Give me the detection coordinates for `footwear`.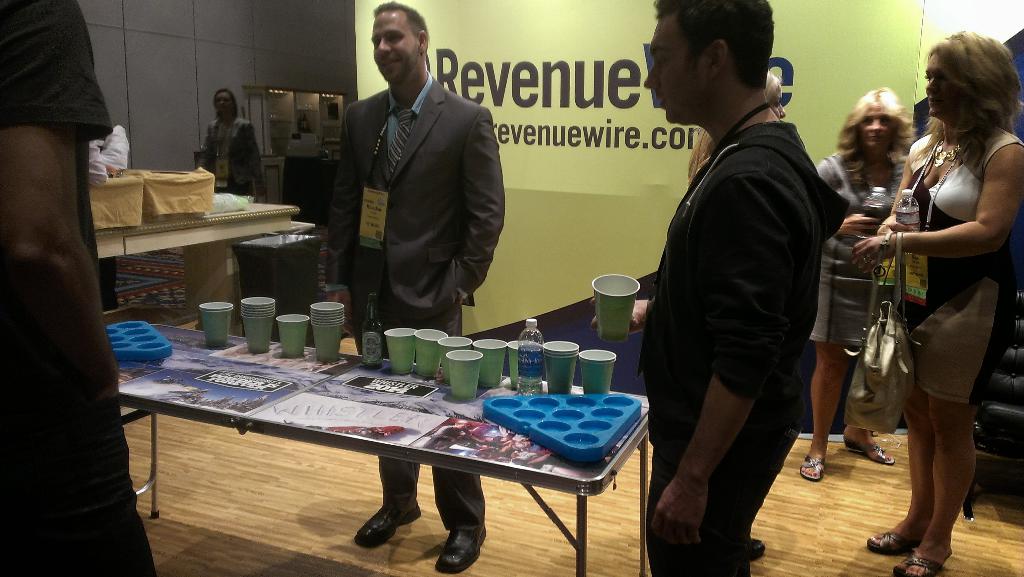
left=752, top=537, right=766, bottom=563.
